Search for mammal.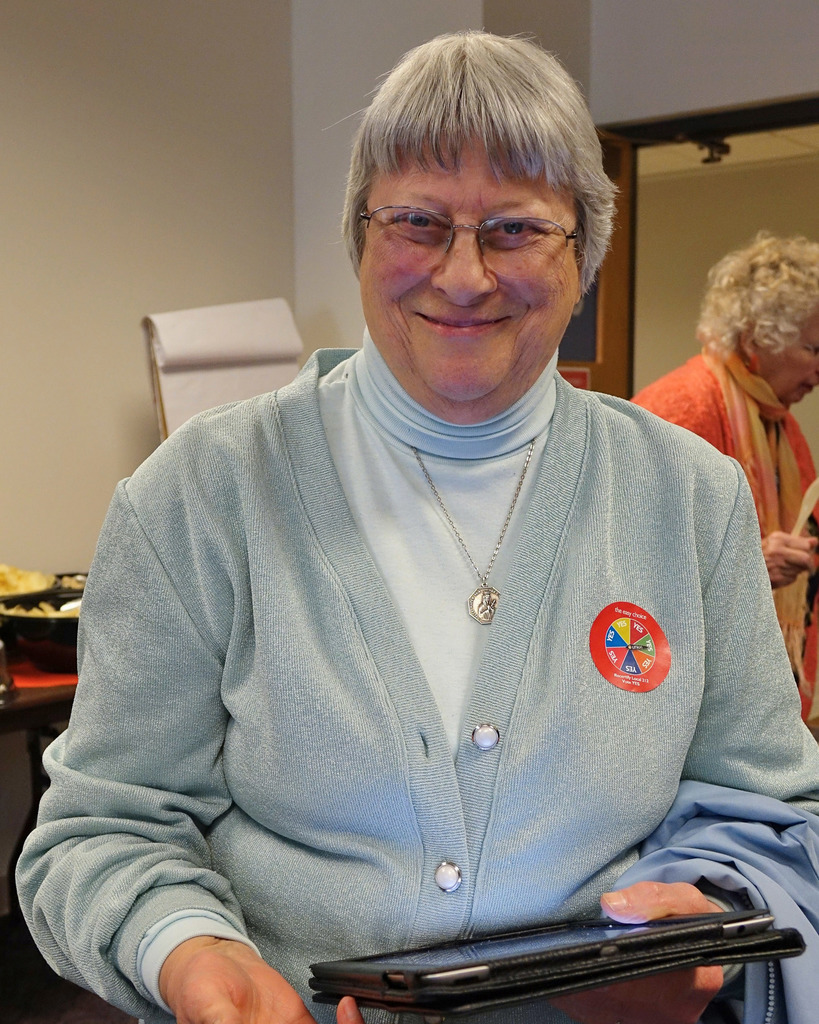
Found at [15, 23, 818, 1023].
